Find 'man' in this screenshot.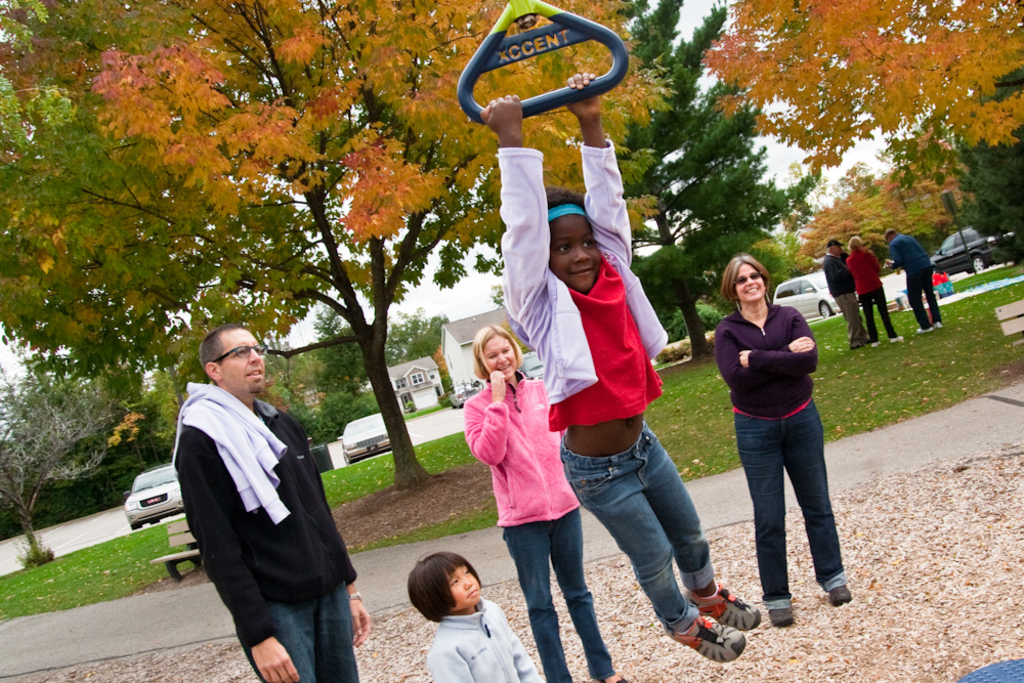
The bounding box for 'man' is (823,241,876,355).
